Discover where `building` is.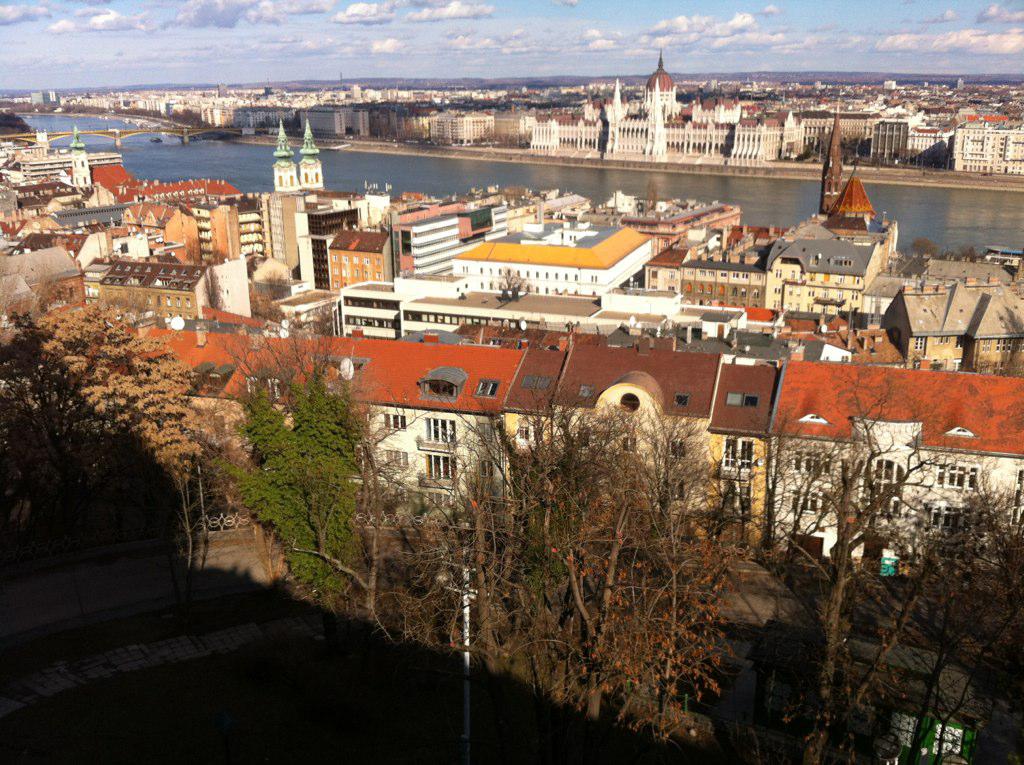
Discovered at select_region(340, 275, 746, 340).
